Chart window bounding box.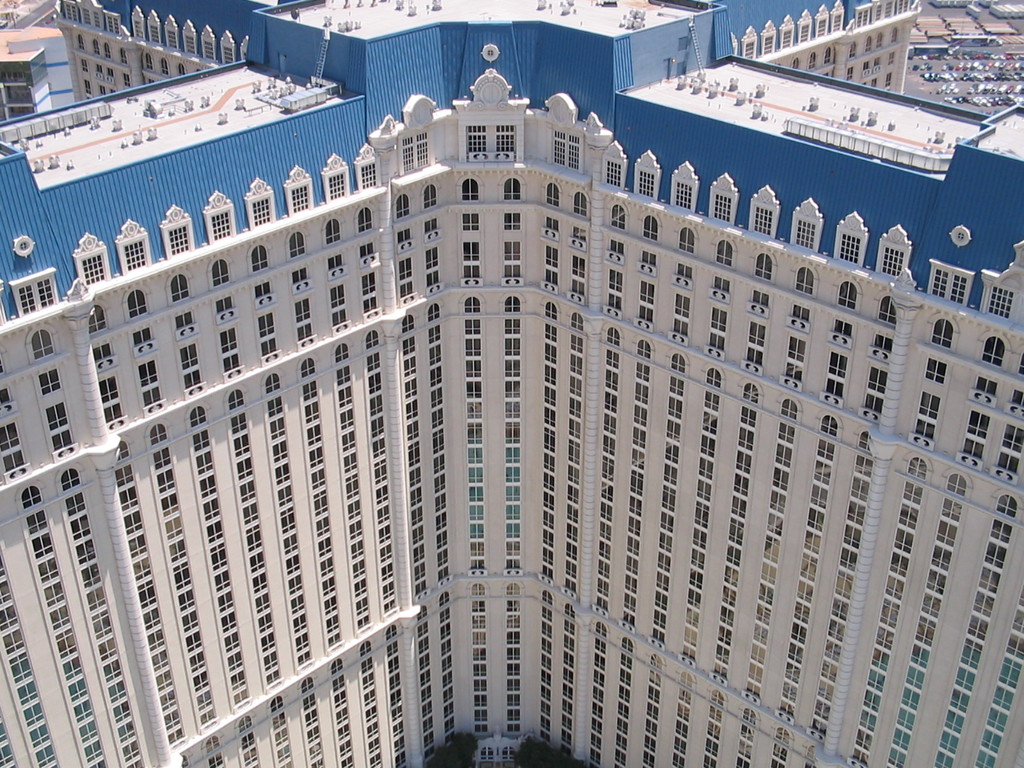
Charted: rect(858, 431, 870, 452).
